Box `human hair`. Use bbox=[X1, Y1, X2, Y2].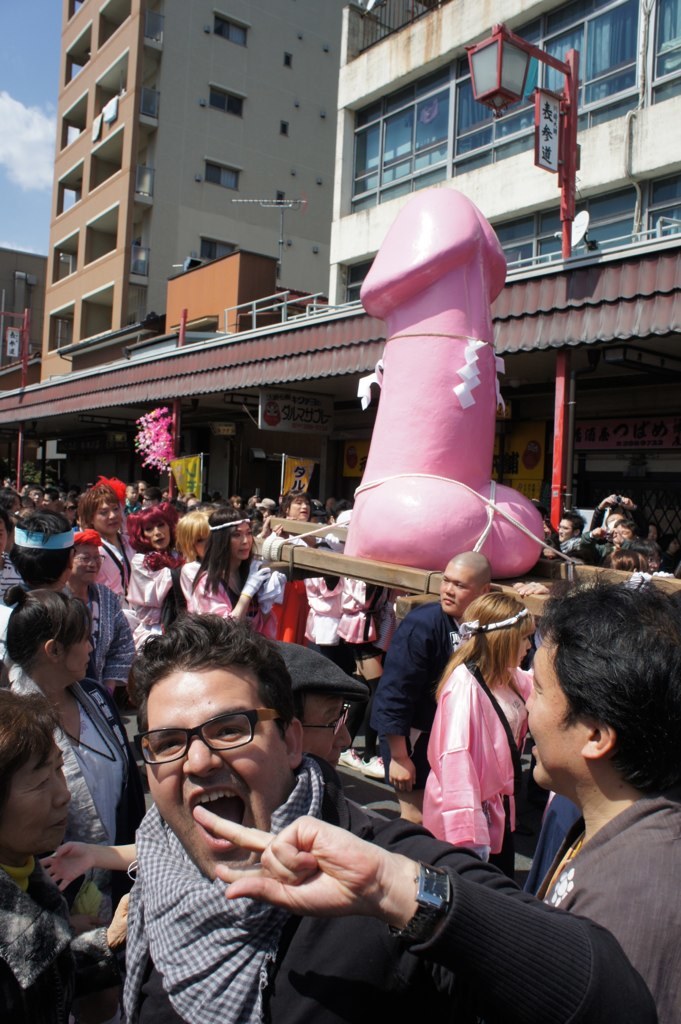
bbox=[78, 482, 121, 532].
